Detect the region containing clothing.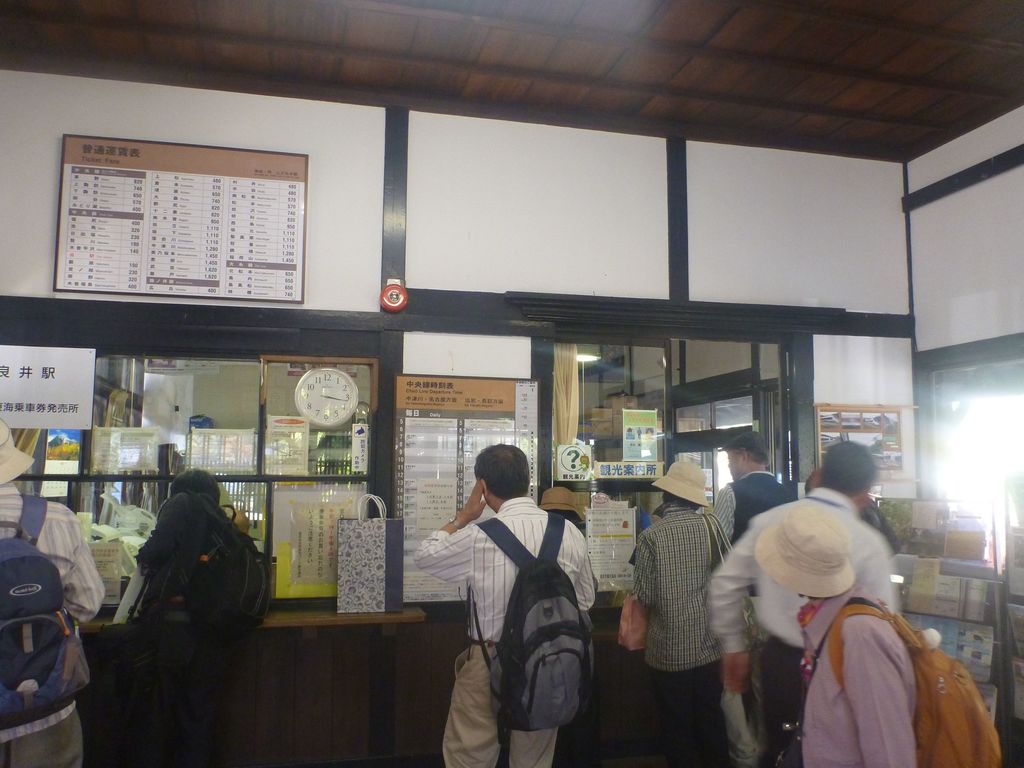
<box>788,581,929,767</box>.
